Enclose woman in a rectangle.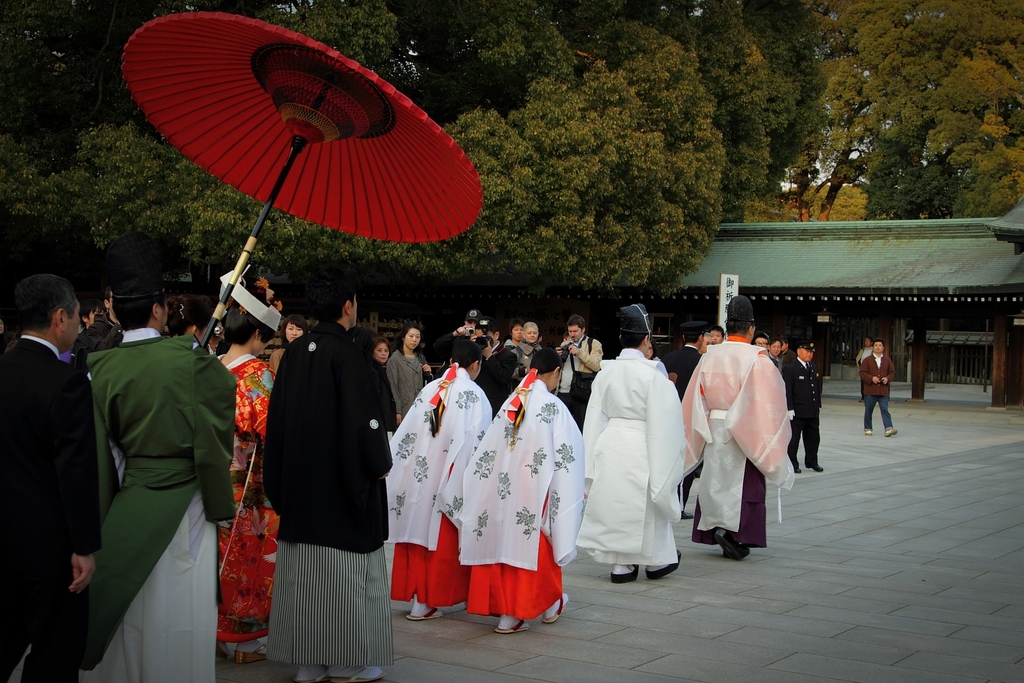
box=[694, 318, 791, 548].
